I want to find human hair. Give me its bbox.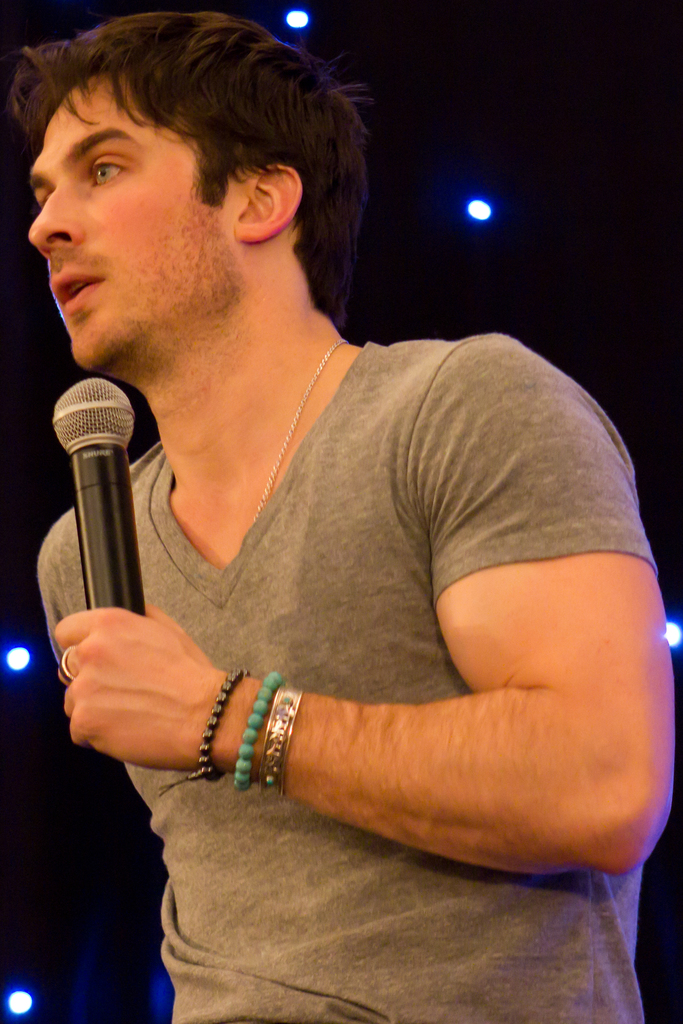
select_region(0, 11, 359, 297).
